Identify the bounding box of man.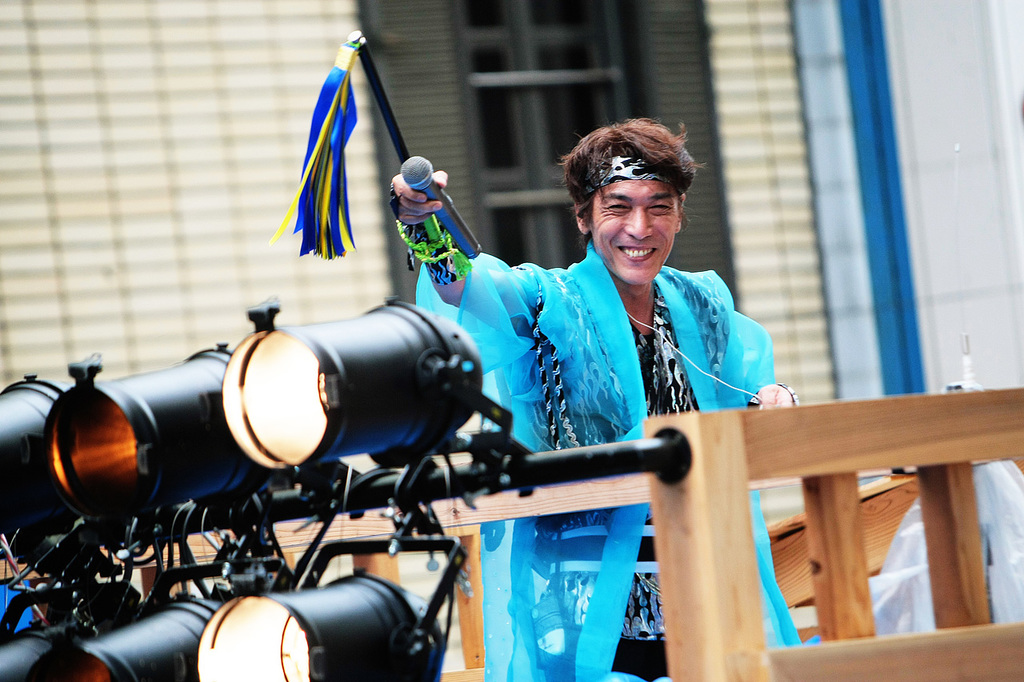
{"x1": 388, "y1": 118, "x2": 797, "y2": 681}.
